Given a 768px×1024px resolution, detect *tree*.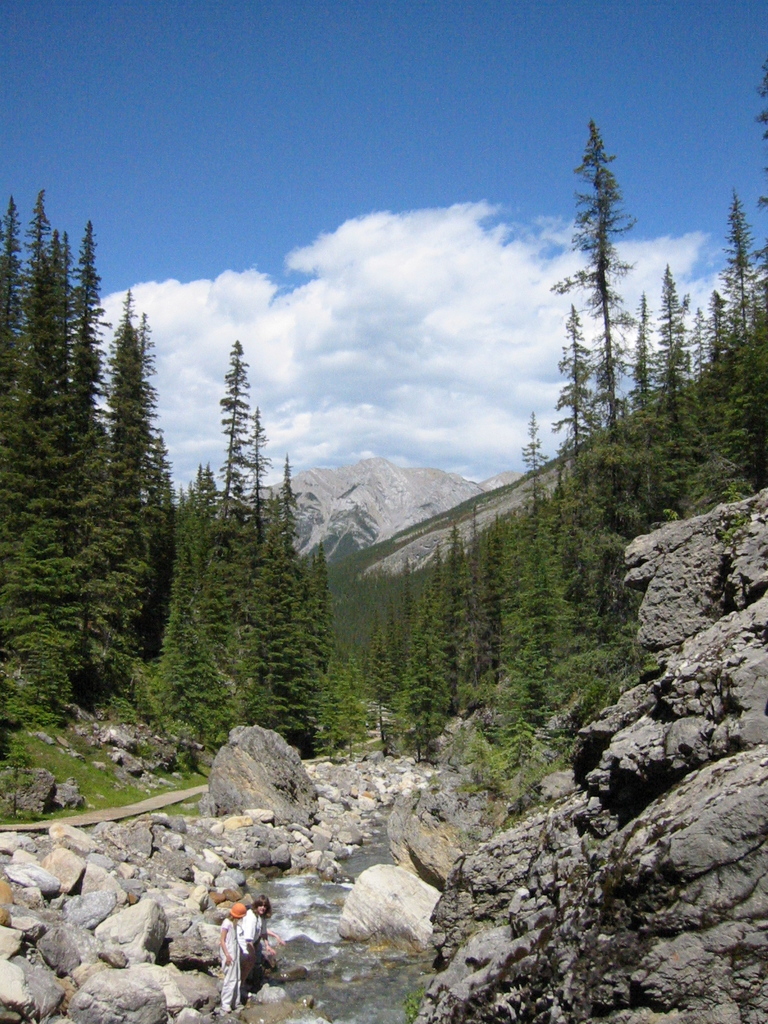
[x1=710, y1=287, x2=729, y2=404].
